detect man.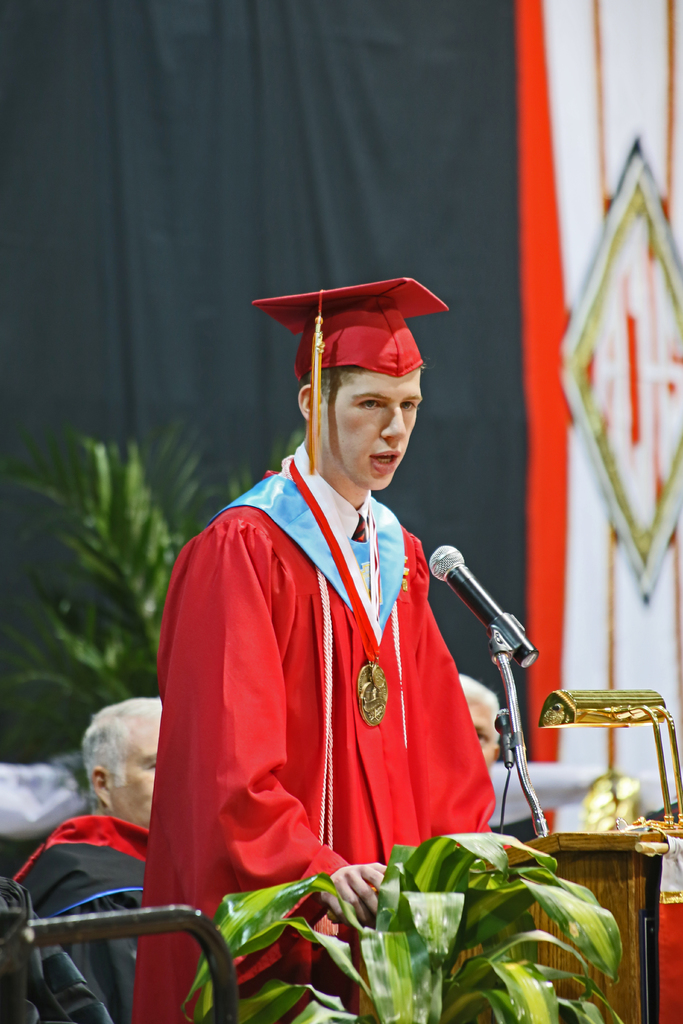
Detected at {"x1": 456, "y1": 669, "x2": 506, "y2": 772}.
